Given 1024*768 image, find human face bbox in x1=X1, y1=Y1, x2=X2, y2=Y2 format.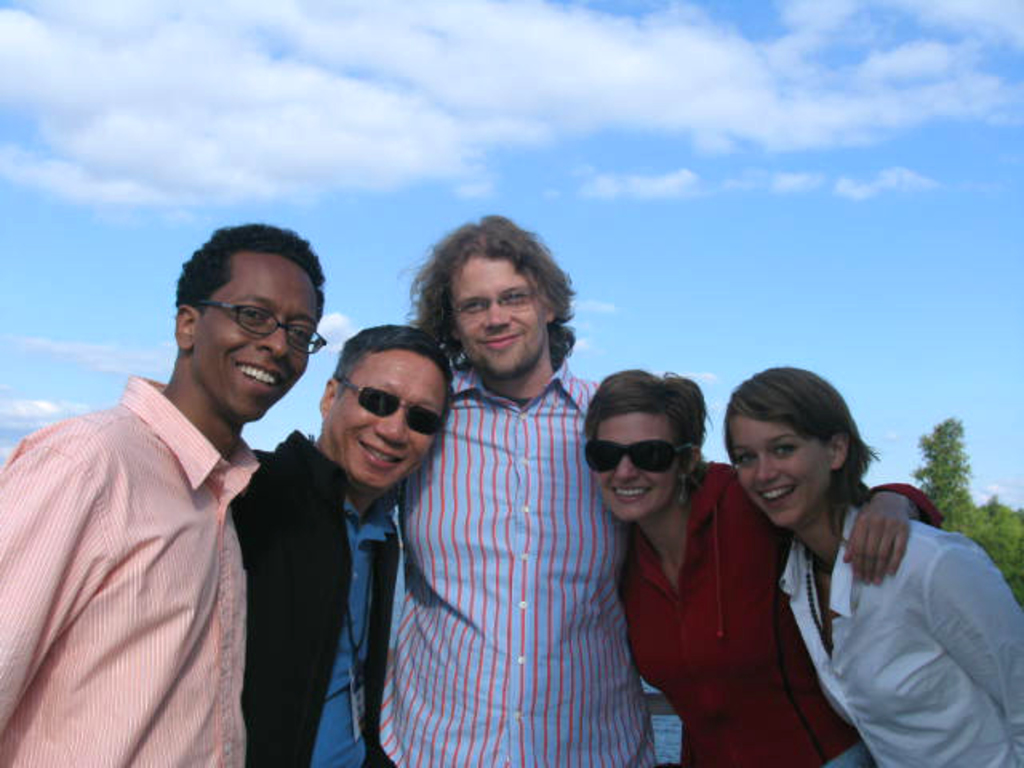
x1=448, y1=254, x2=549, y2=374.
